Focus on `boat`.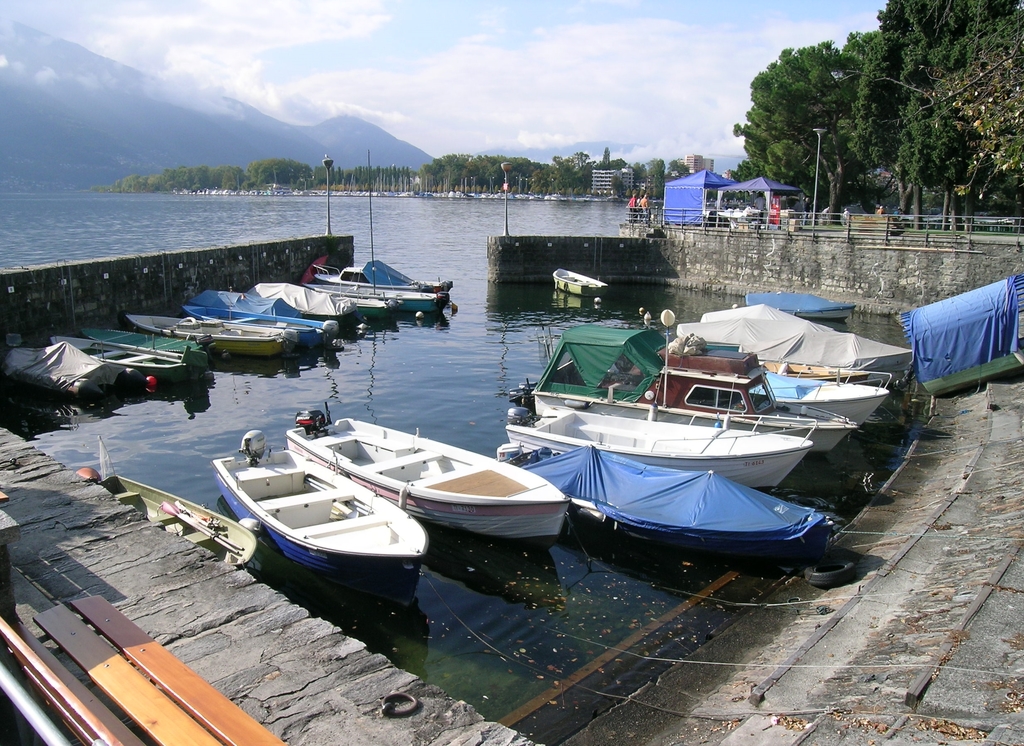
Focused at crop(552, 261, 610, 299).
